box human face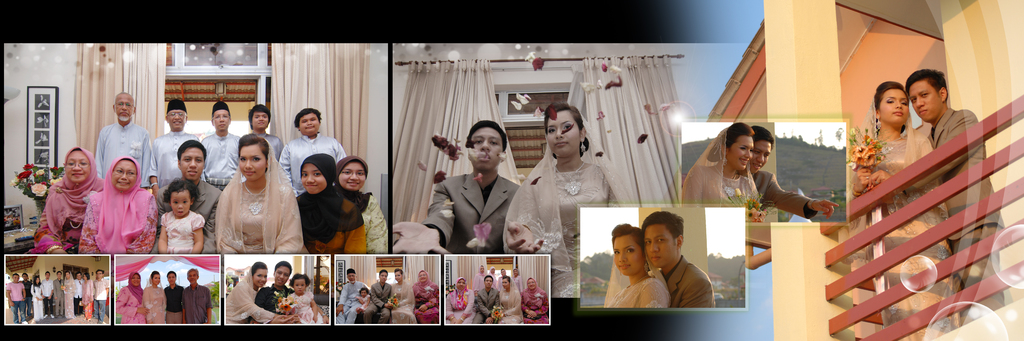
select_region(457, 276, 466, 291)
